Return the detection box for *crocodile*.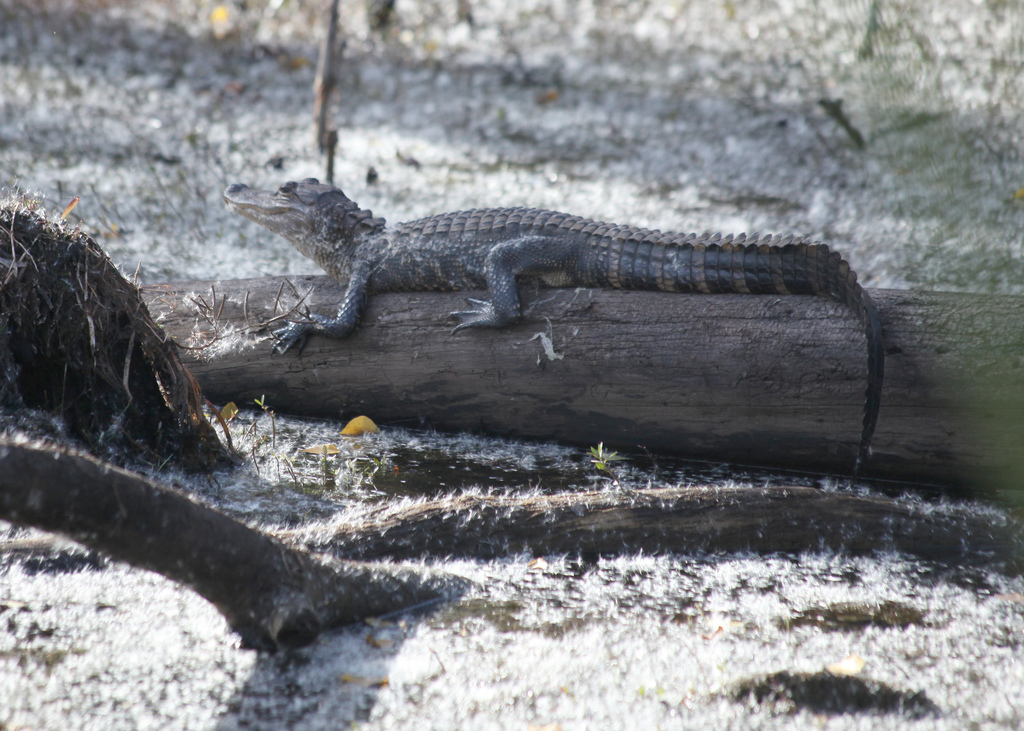
<bbox>219, 178, 885, 479</bbox>.
